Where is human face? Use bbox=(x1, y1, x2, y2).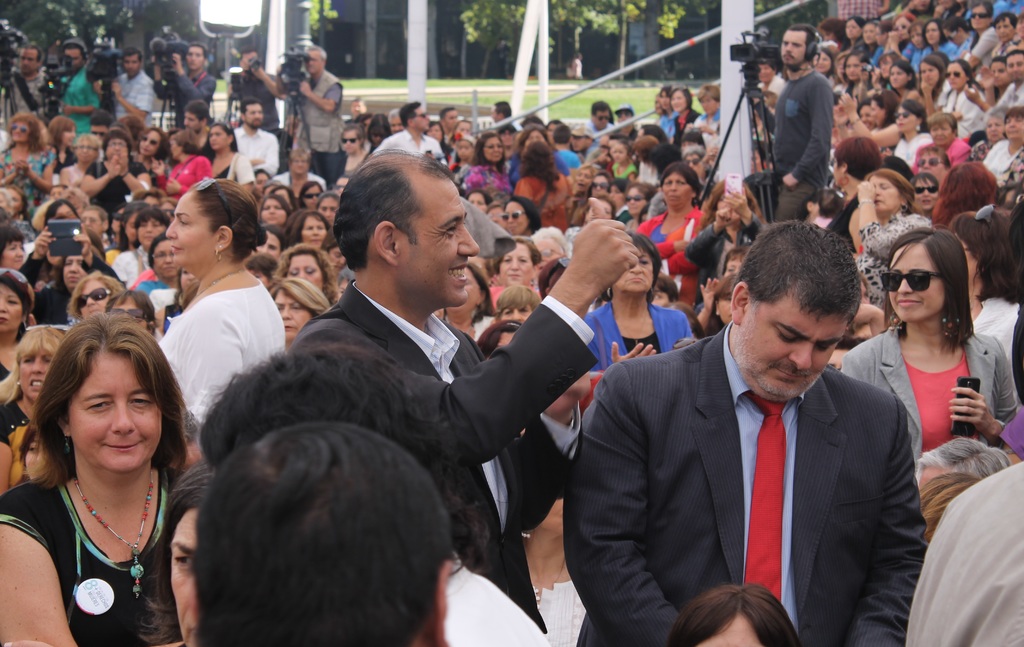
bbox=(502, 303, 532, 321).
